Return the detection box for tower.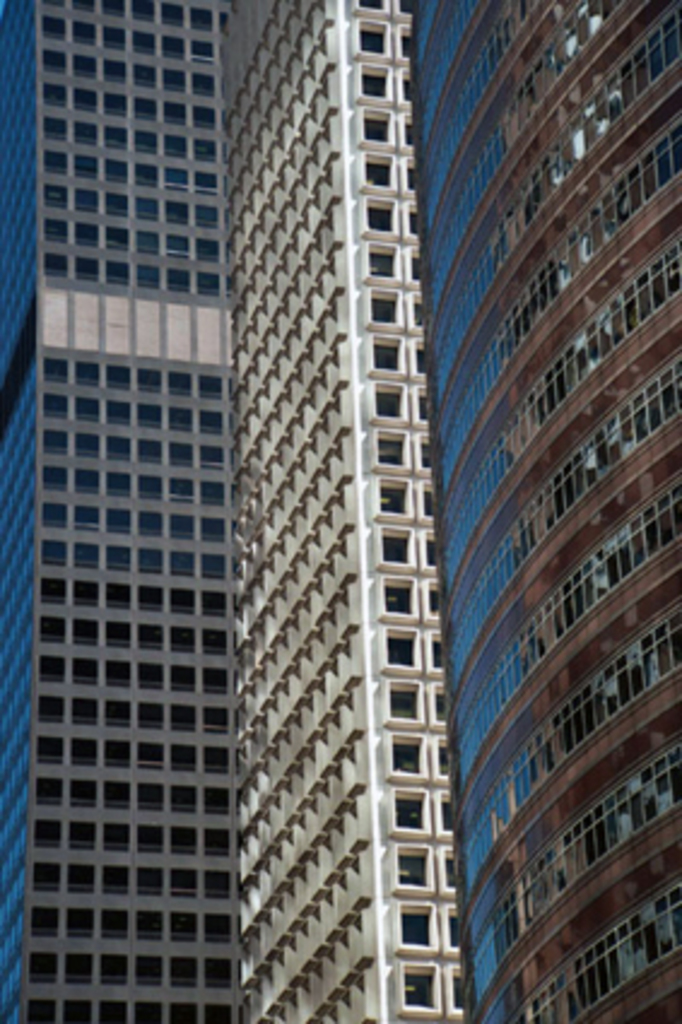
{"x1": 412, "y1": 0, "x2": 681, "y2": 1023}.
